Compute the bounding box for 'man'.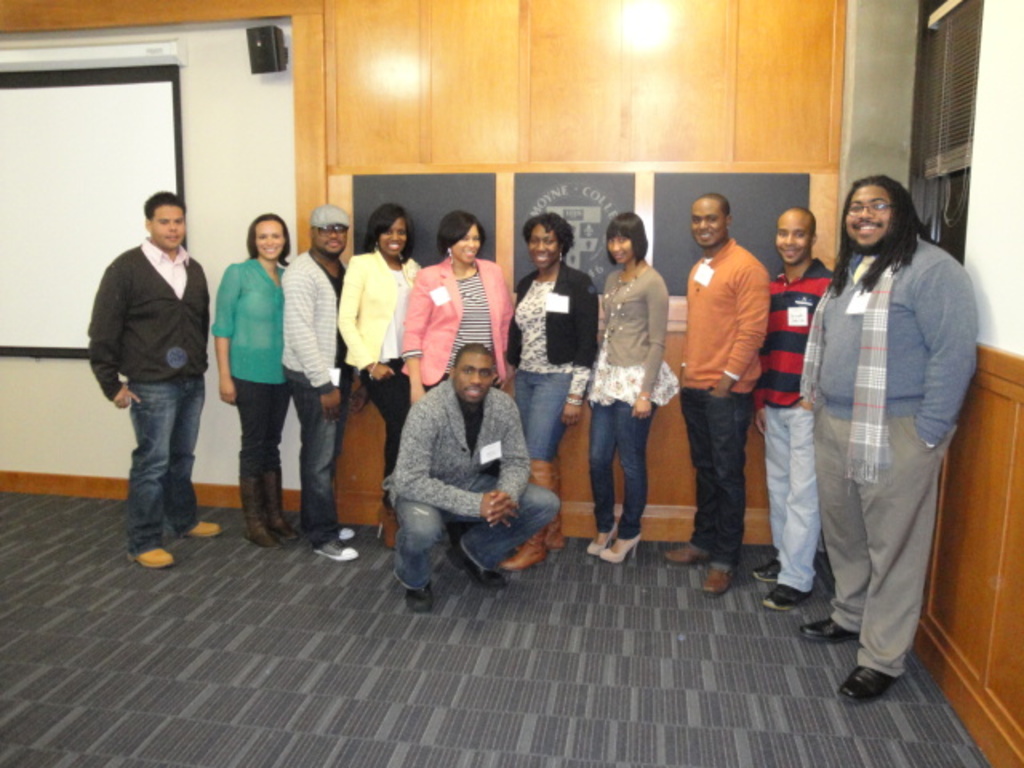
BBox(736, 205, 845, 614).
